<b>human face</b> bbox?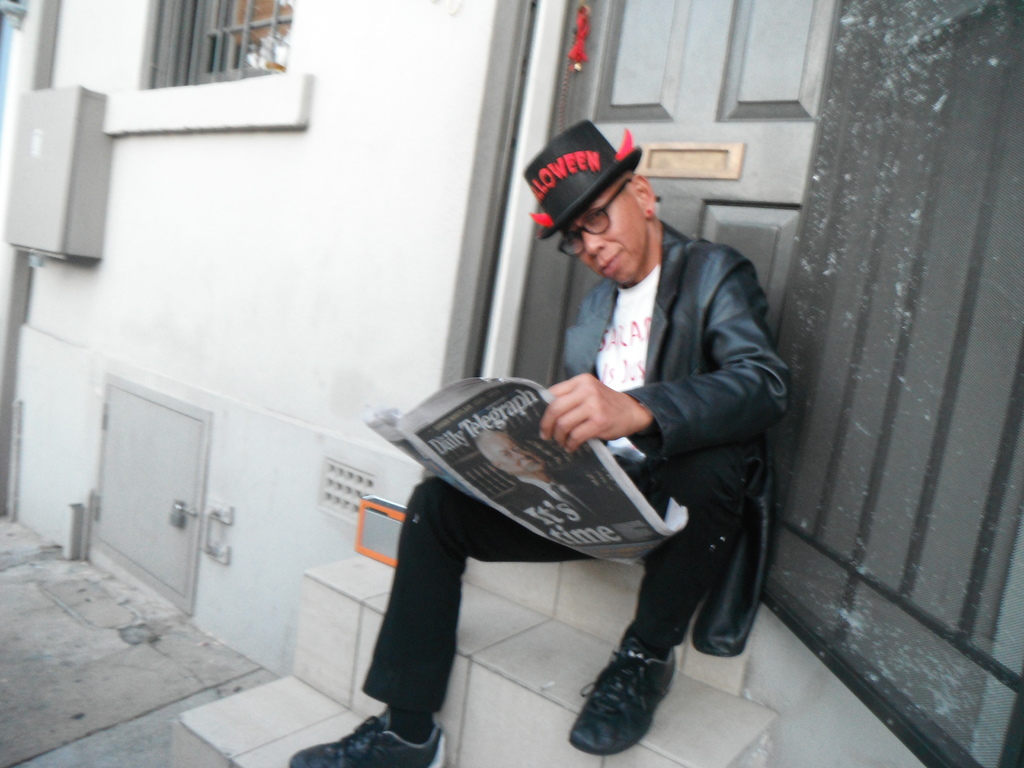
rect(571, 181, 640, 282)
